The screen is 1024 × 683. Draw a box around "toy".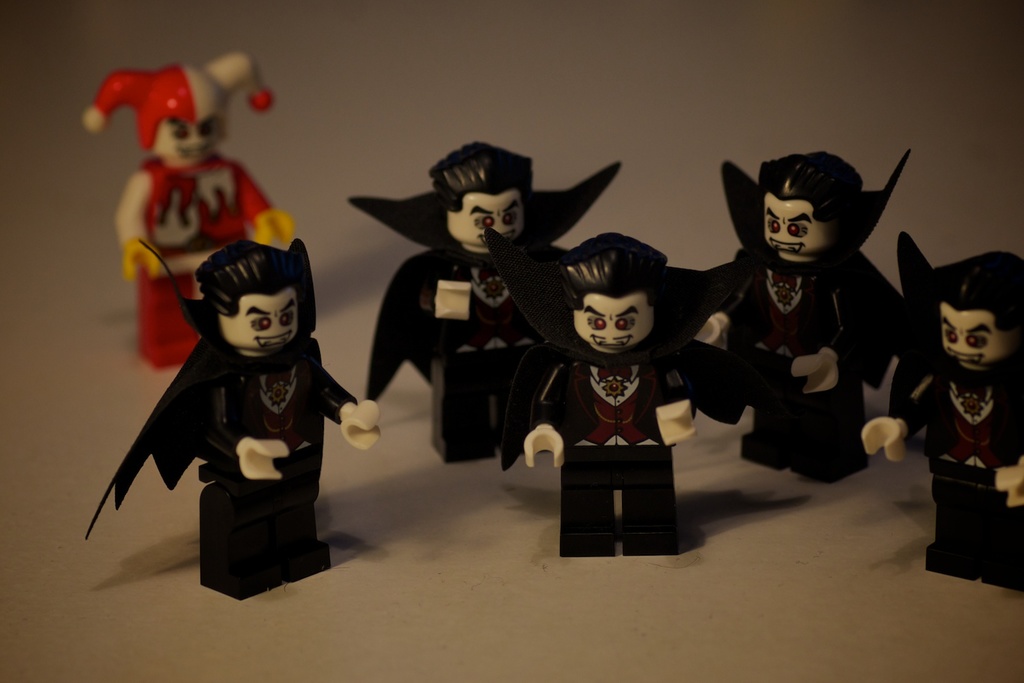
<region>346, 142, 624, 467</region>.
